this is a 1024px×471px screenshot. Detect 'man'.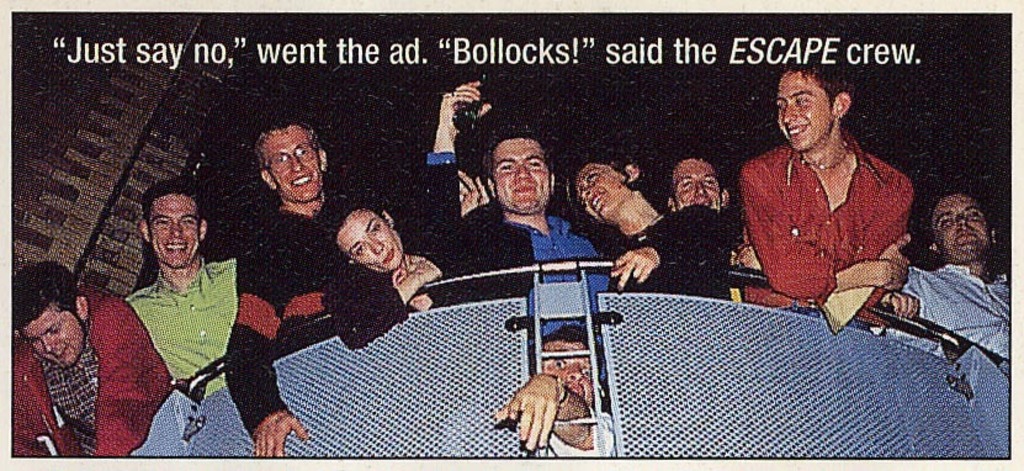
x1=423 y1=123 x2=606 y2=326.
